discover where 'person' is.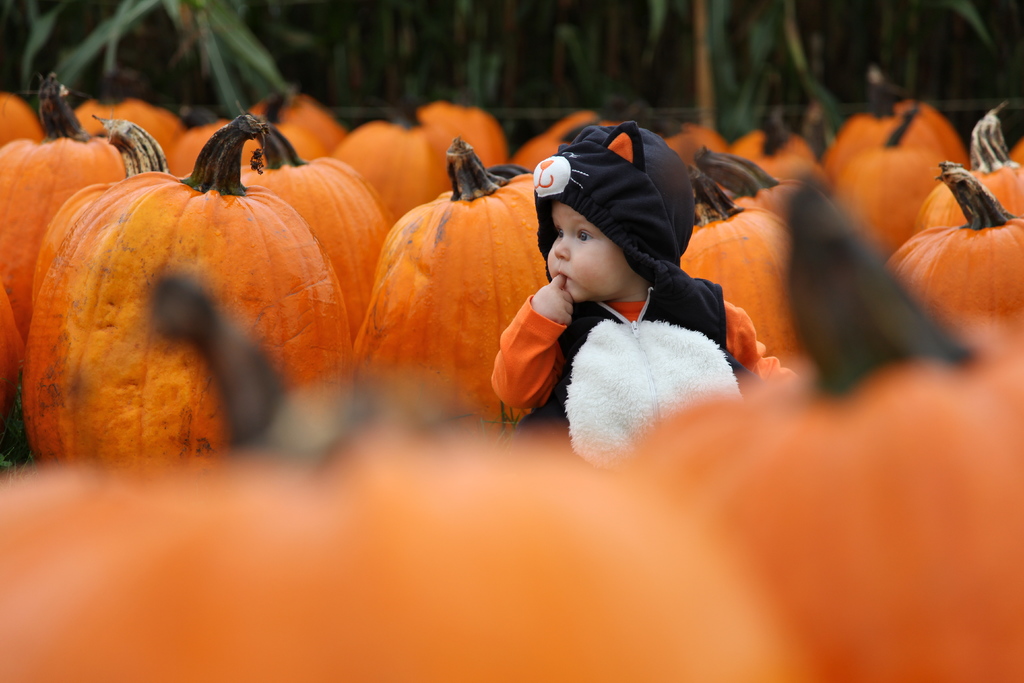
Discovered at {"x1": 486, "y1": 125, "x2": 794, "y2": 456}.
